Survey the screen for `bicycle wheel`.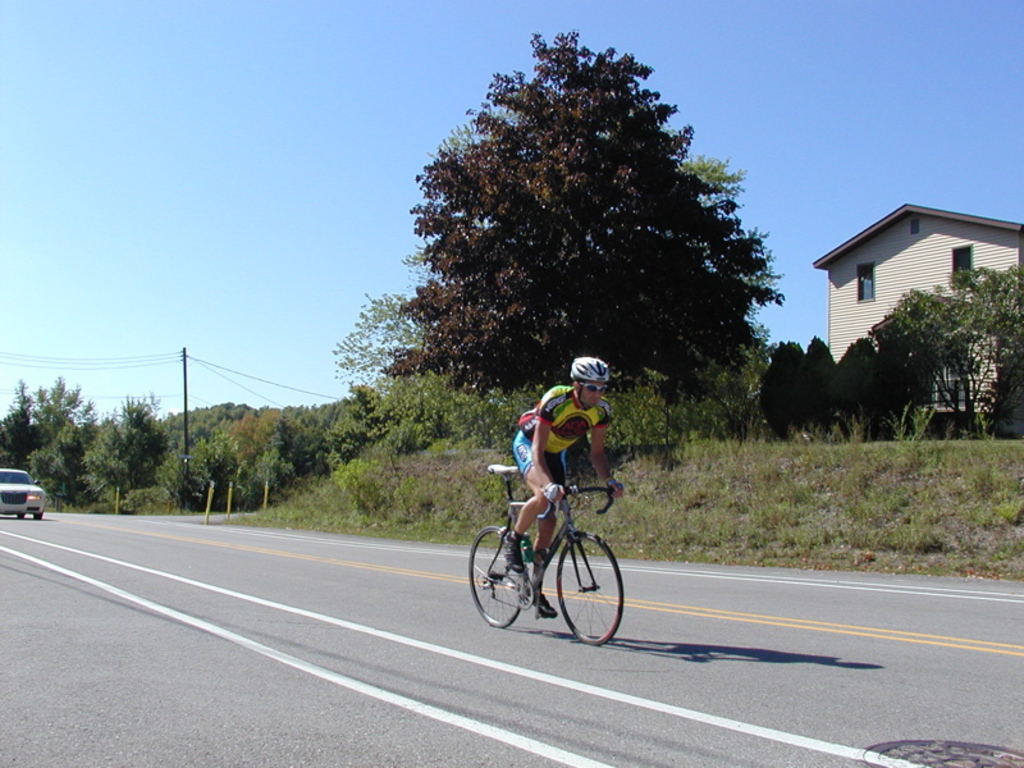
Survey found: rect(559, 535, 616, 650).
